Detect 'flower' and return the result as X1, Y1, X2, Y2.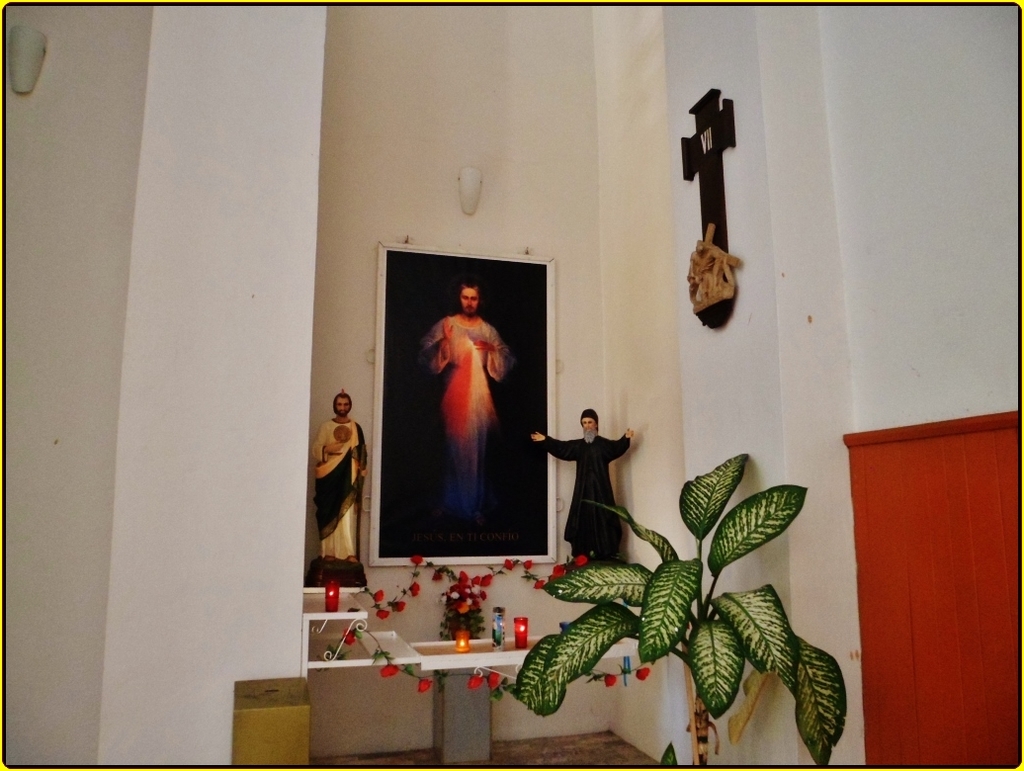
605, 674, 618, 686.
